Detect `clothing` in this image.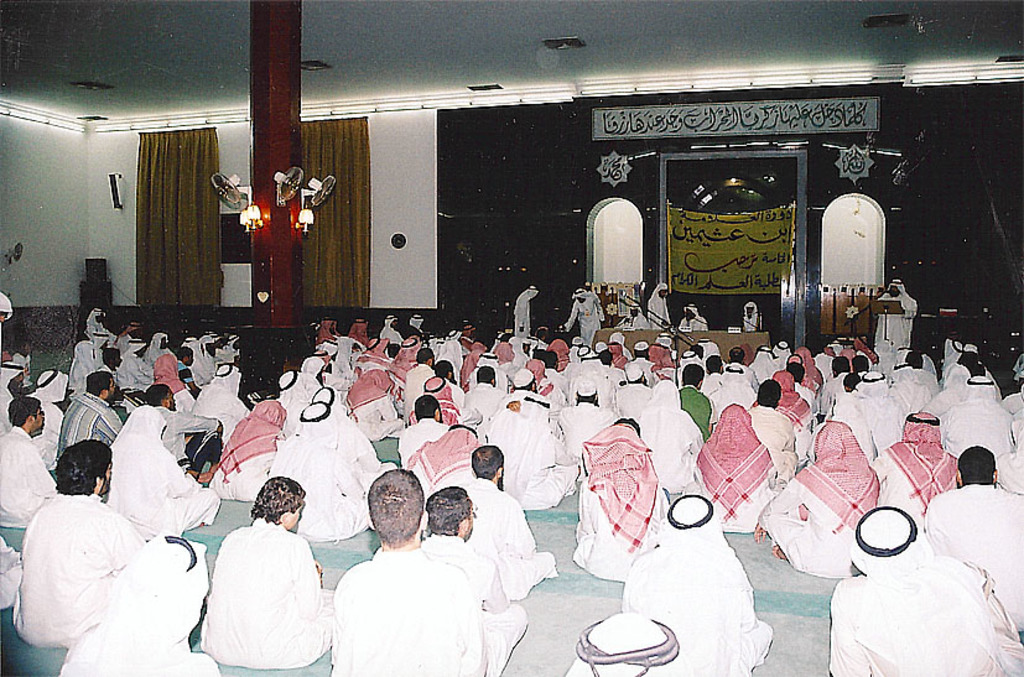
Detection: 478:391:579:512.
